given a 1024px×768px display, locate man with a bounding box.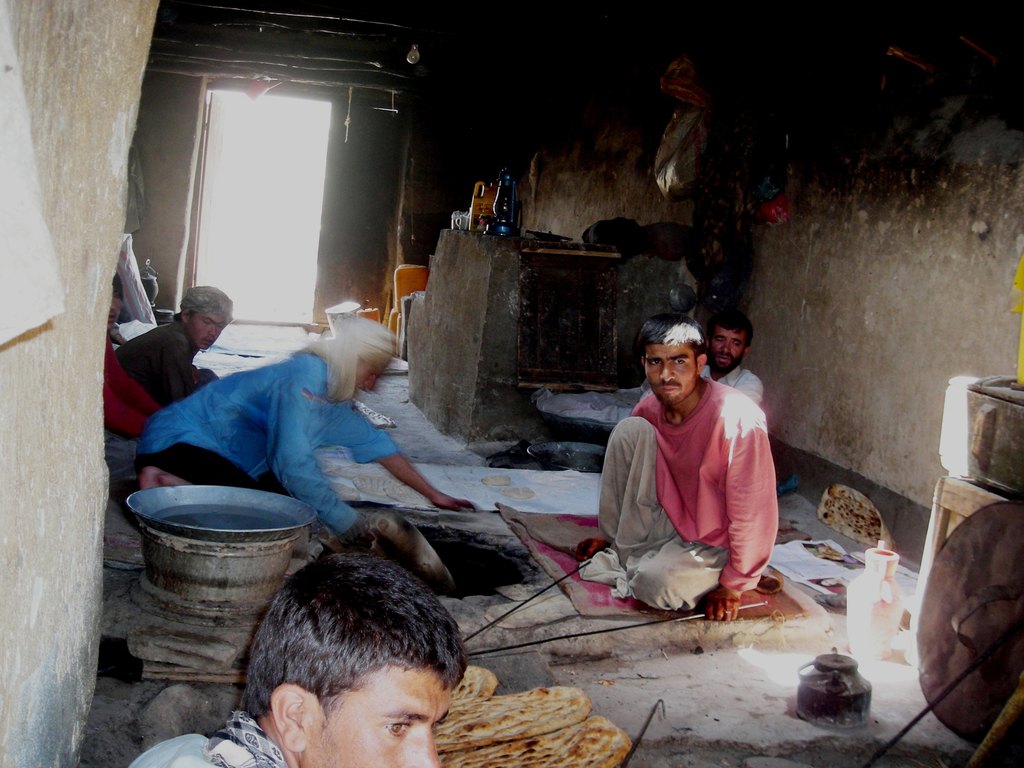
Located: pyautogui.locateOnScreen(133, 554, 468, 767).
